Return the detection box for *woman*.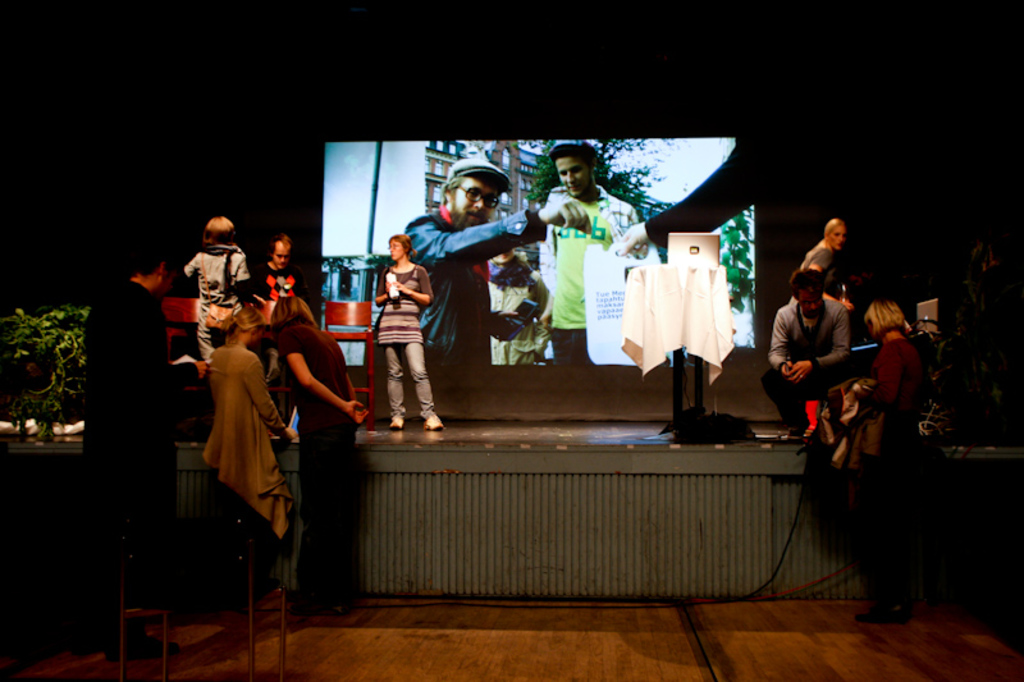
(858,302,938,477).
